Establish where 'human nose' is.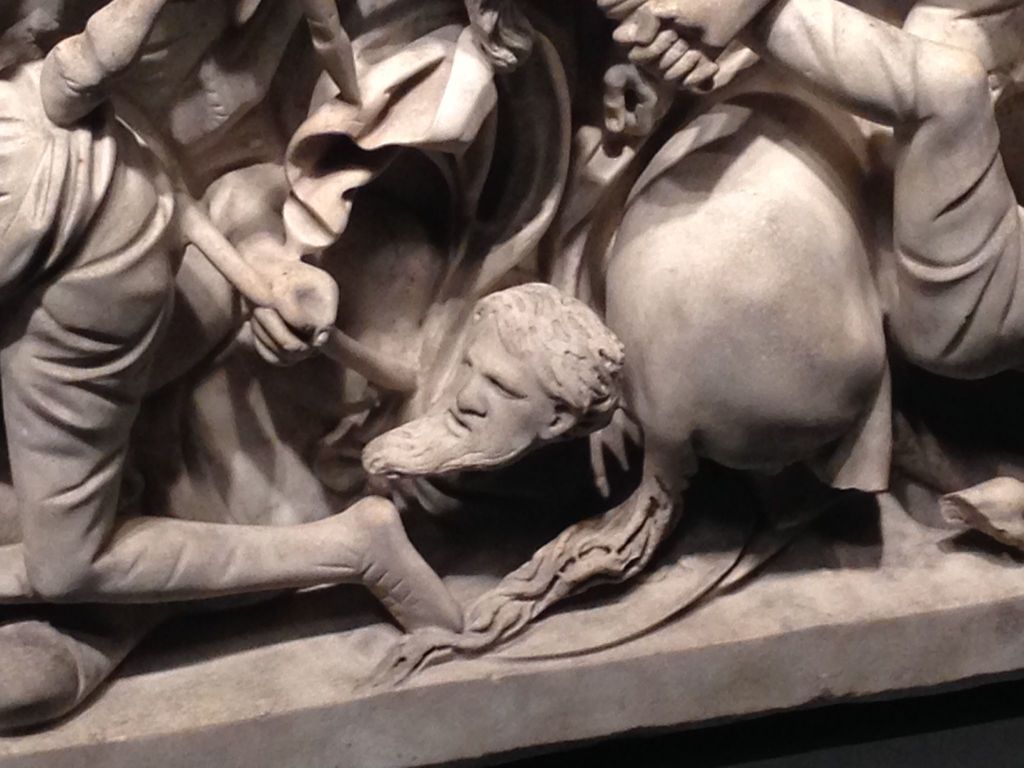
Established at {"x1": 456, "y1": 375, "x2": 487, "y2": 416}.
